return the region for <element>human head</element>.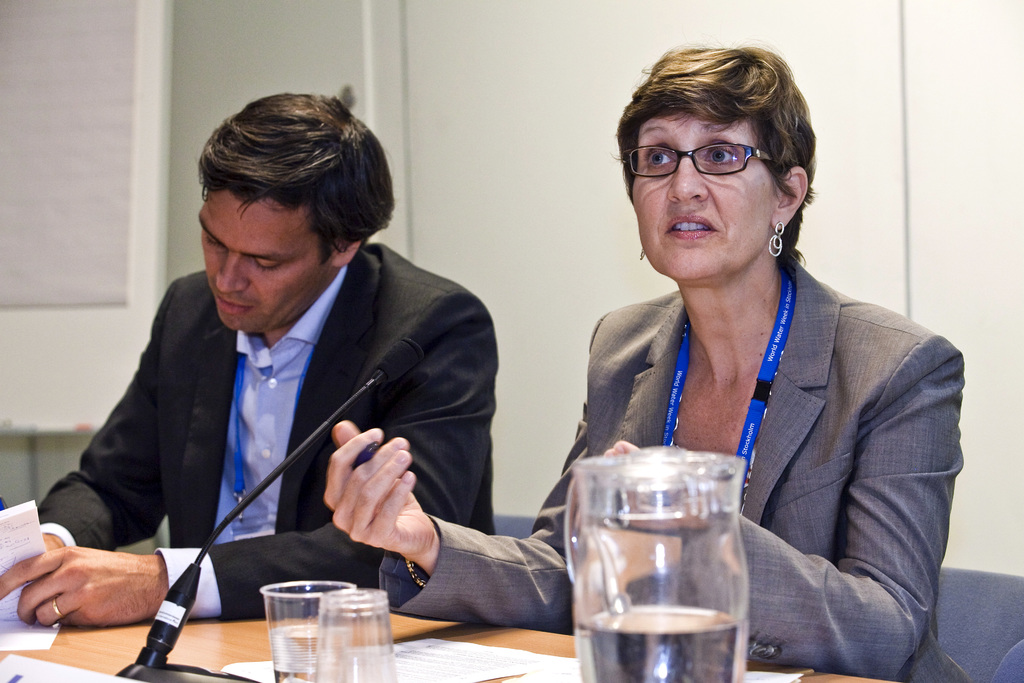
(left=628, top=44, right=813, bottom=283).
